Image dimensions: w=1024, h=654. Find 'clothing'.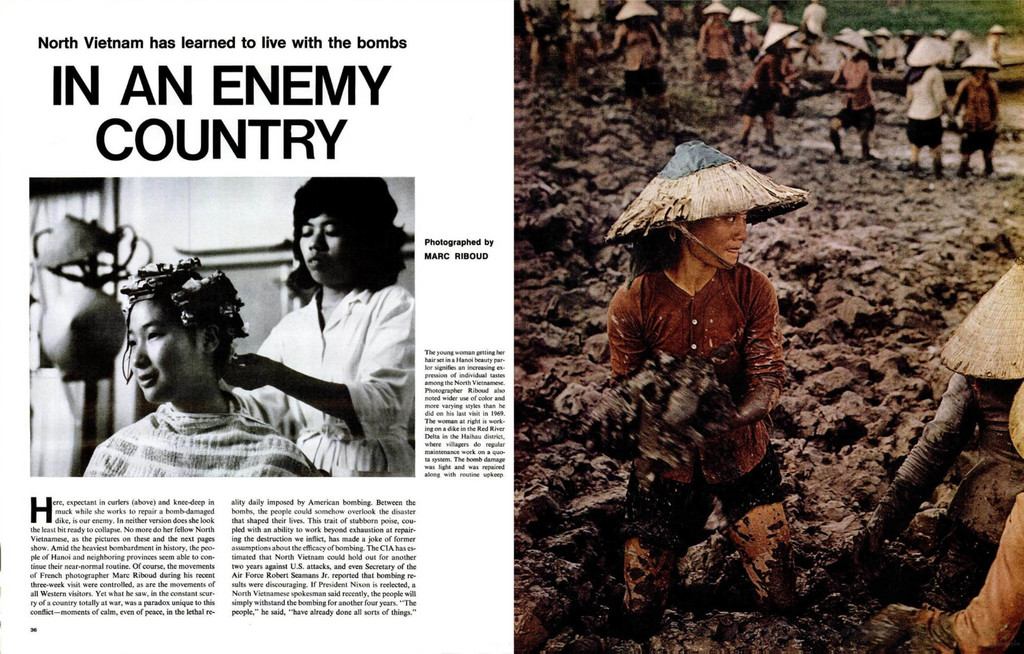
detection(735, 56, 781, 119).
